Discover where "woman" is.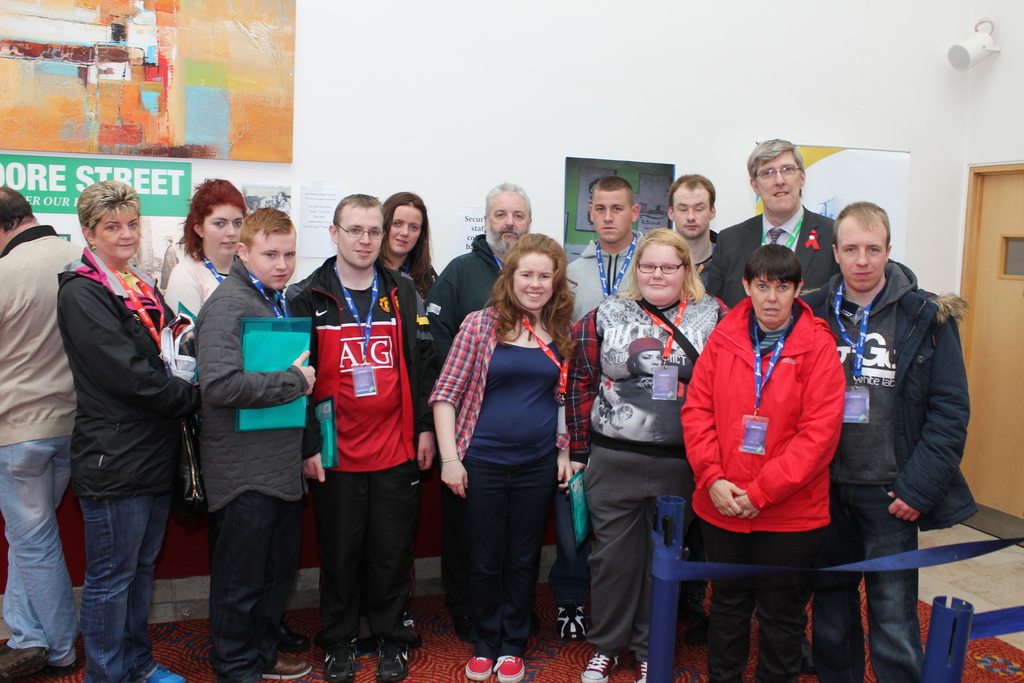
Discovered at pyautogui.locateOnScreen(167, 175, 239, 335).
